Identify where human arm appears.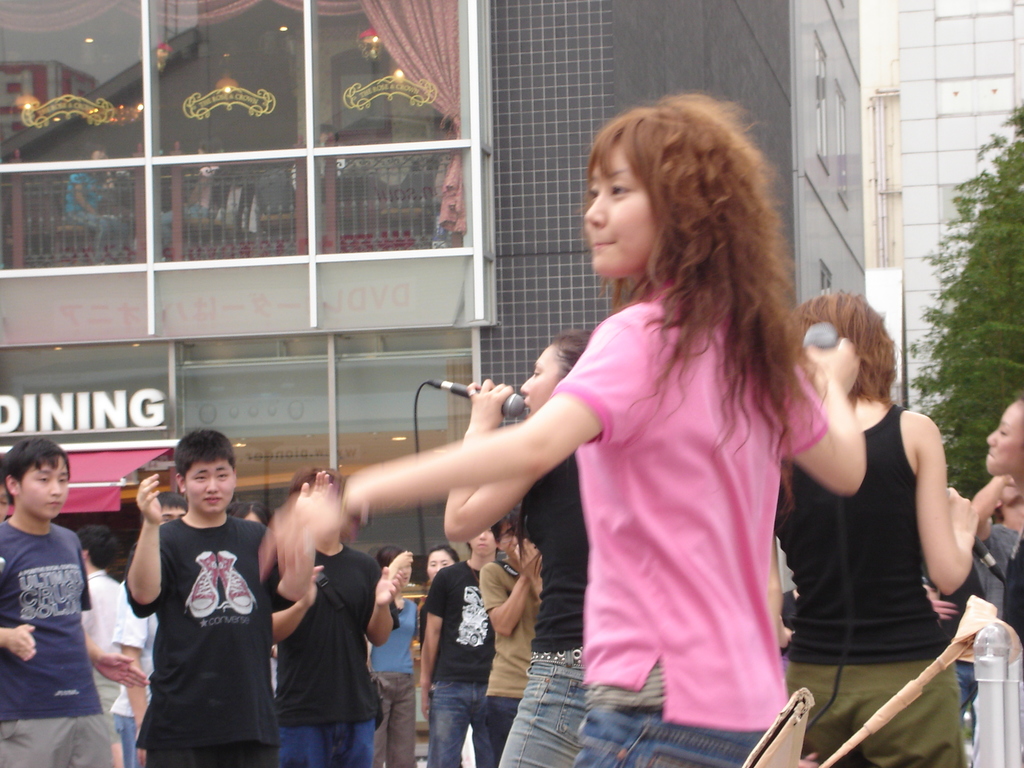
Appears at bbox=(779, 320, 868, 499).
